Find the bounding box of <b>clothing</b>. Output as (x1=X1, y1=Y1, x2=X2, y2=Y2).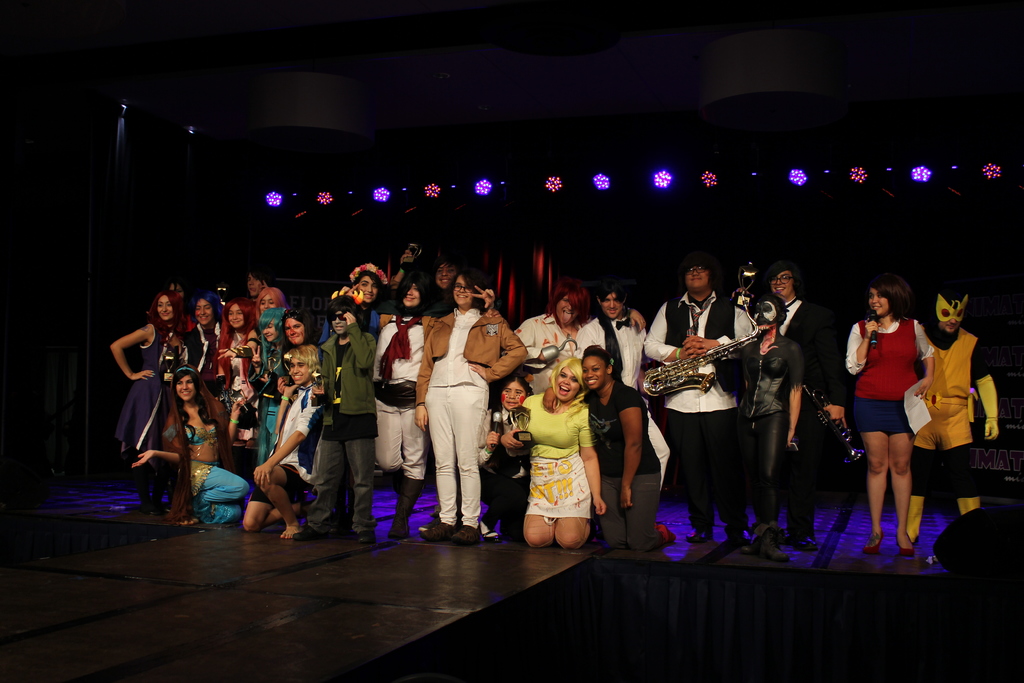
(x1=413, y1=311, x2=528, y2=529).
